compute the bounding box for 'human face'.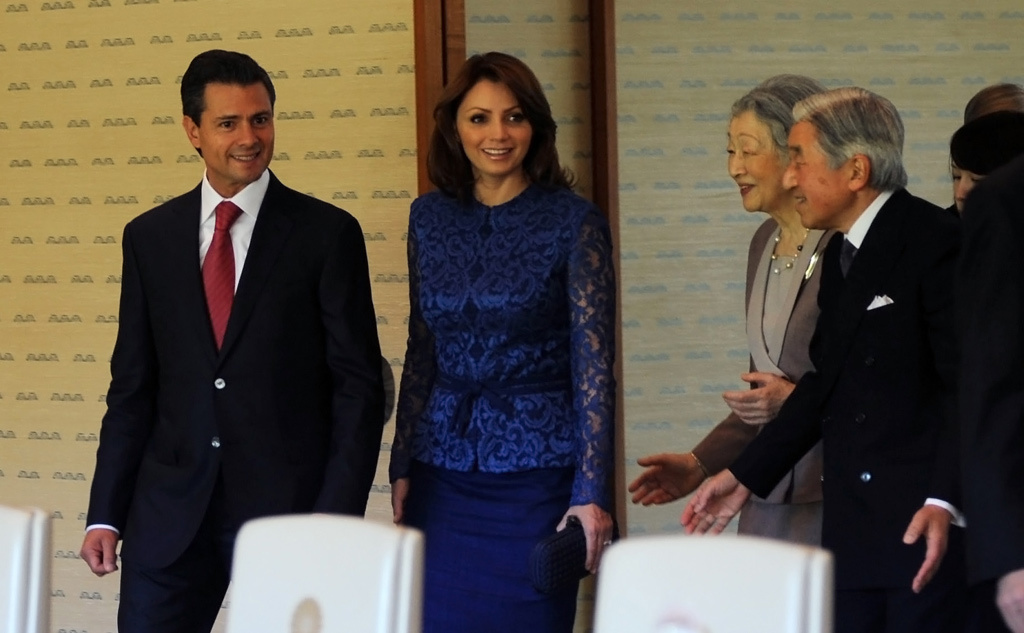
[727, 108, 784, 211].
